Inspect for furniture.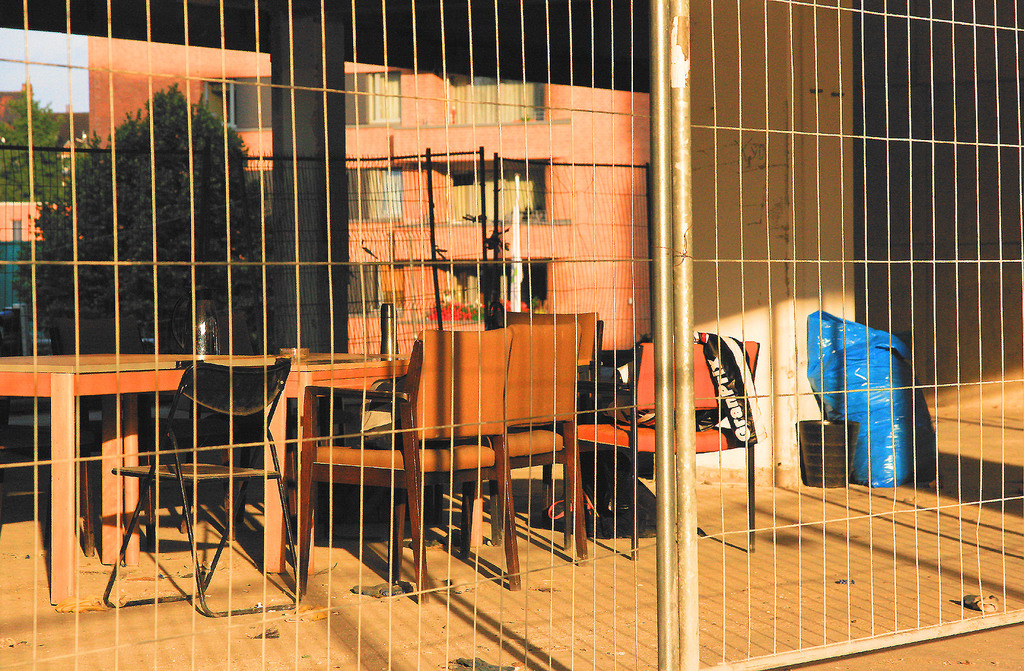
Inspection: select_region(492, 311, 610, 537).
